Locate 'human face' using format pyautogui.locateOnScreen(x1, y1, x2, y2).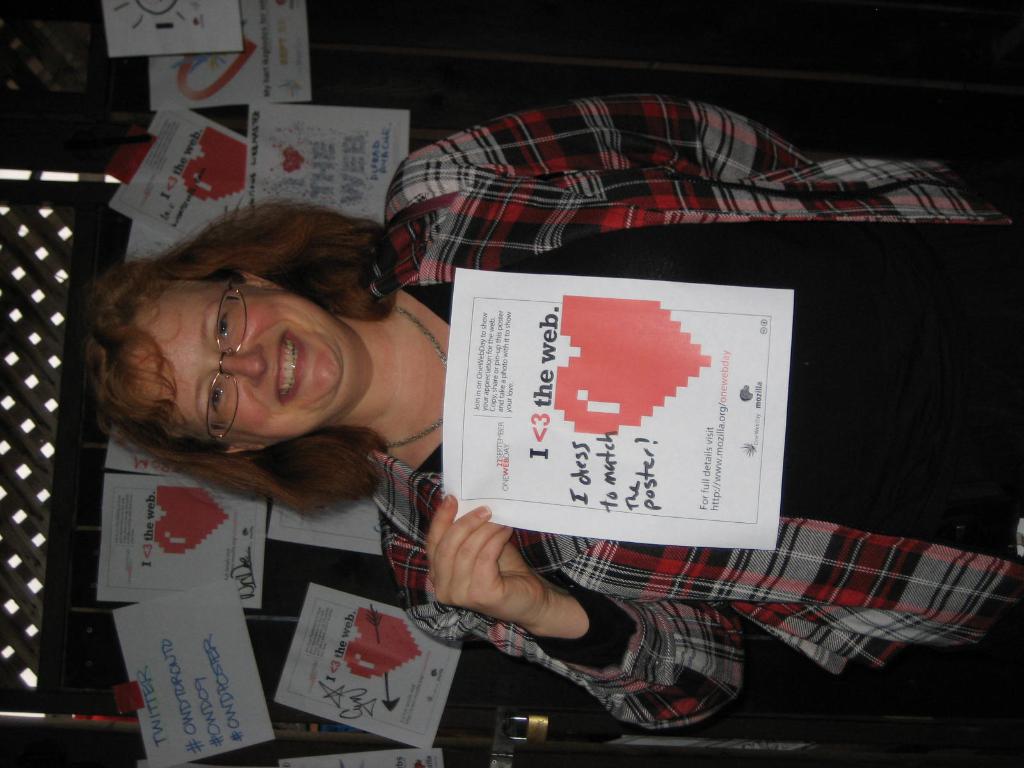
pyautogui.locateOnScreen(131, 282, 337, 442).
